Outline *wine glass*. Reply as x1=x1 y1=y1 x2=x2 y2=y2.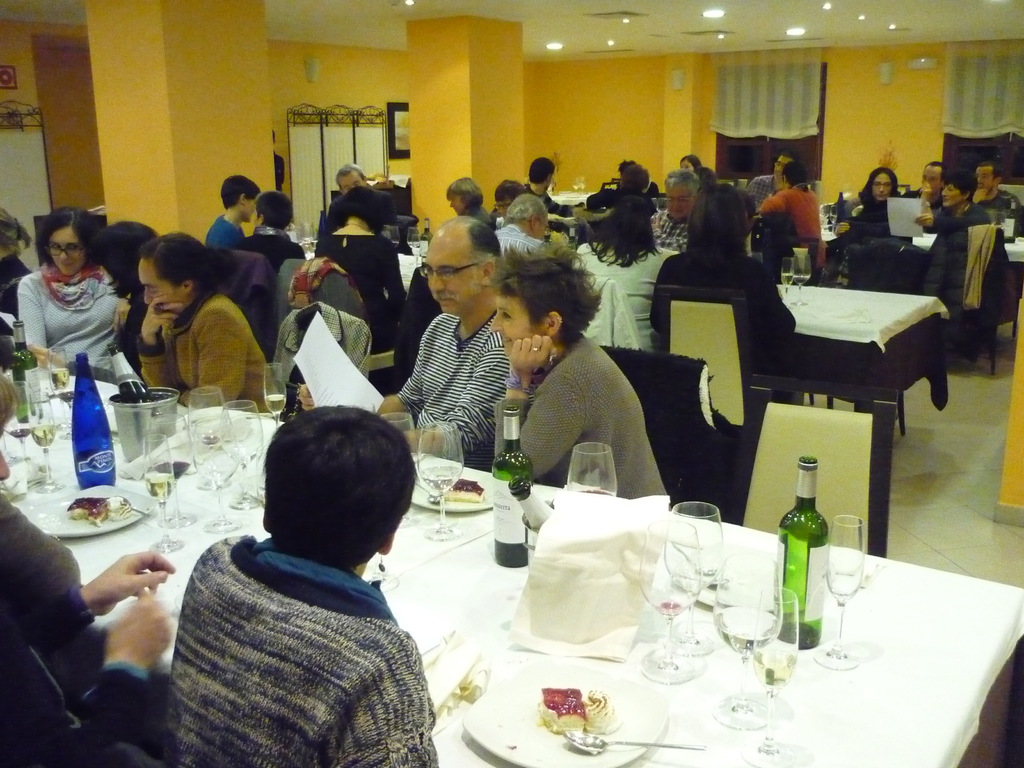
x1=639 y1=522 x2=700 y2=685.
